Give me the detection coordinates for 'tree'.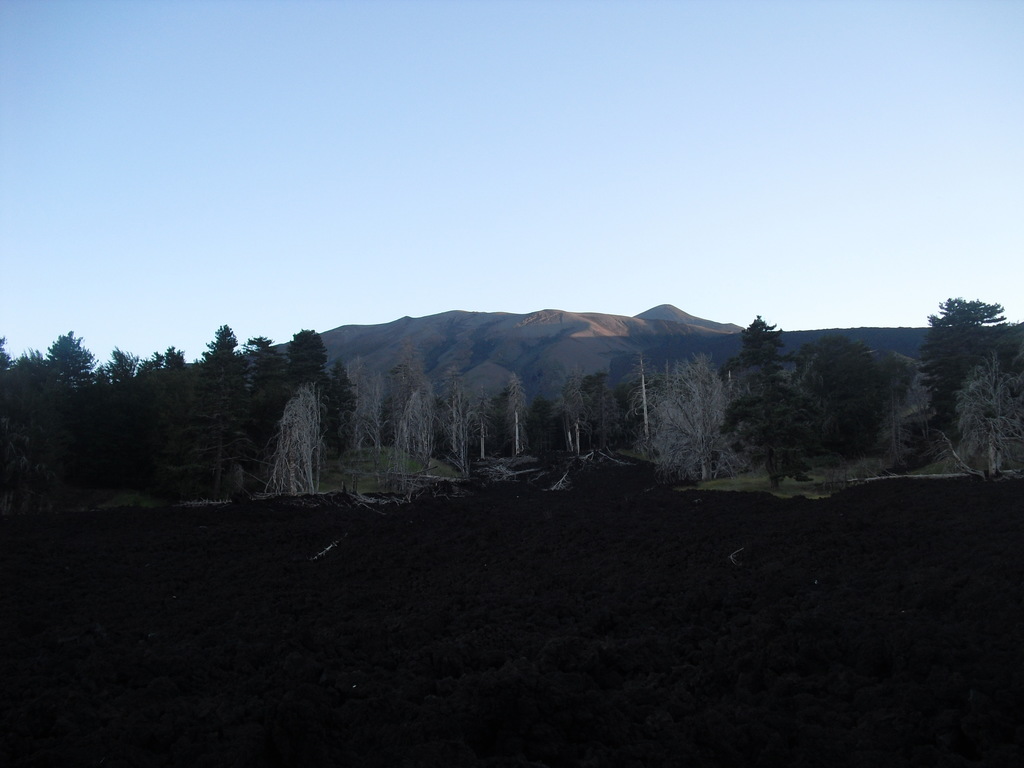
x1=0 y1=294 x2=1023 y2=483.
